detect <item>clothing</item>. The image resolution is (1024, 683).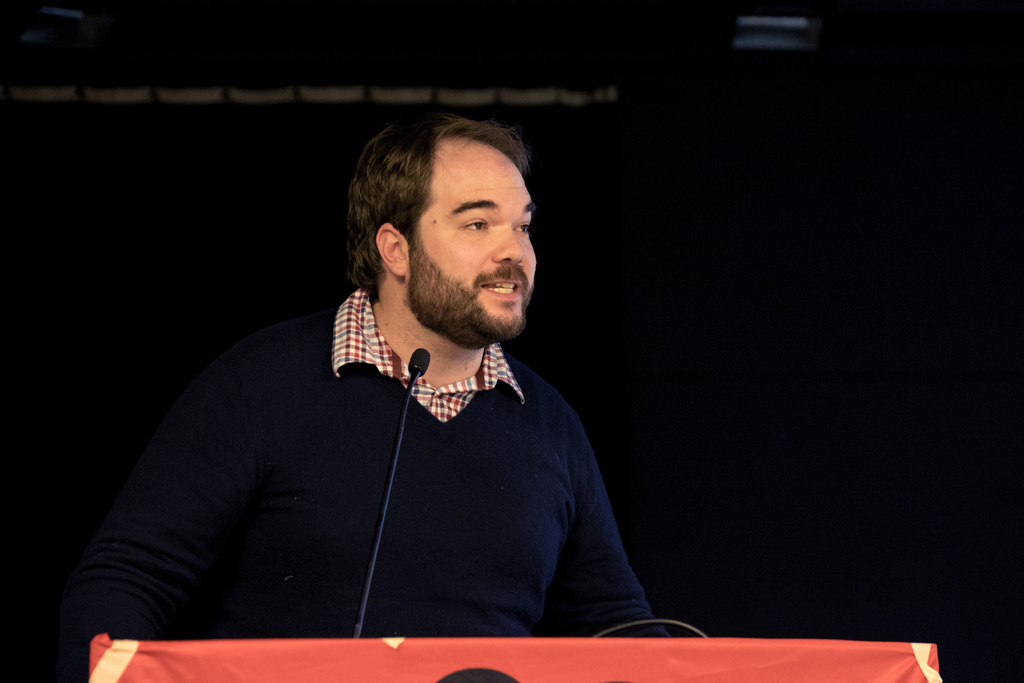
<bbox>104, 268, 671, 650</bbox>.
